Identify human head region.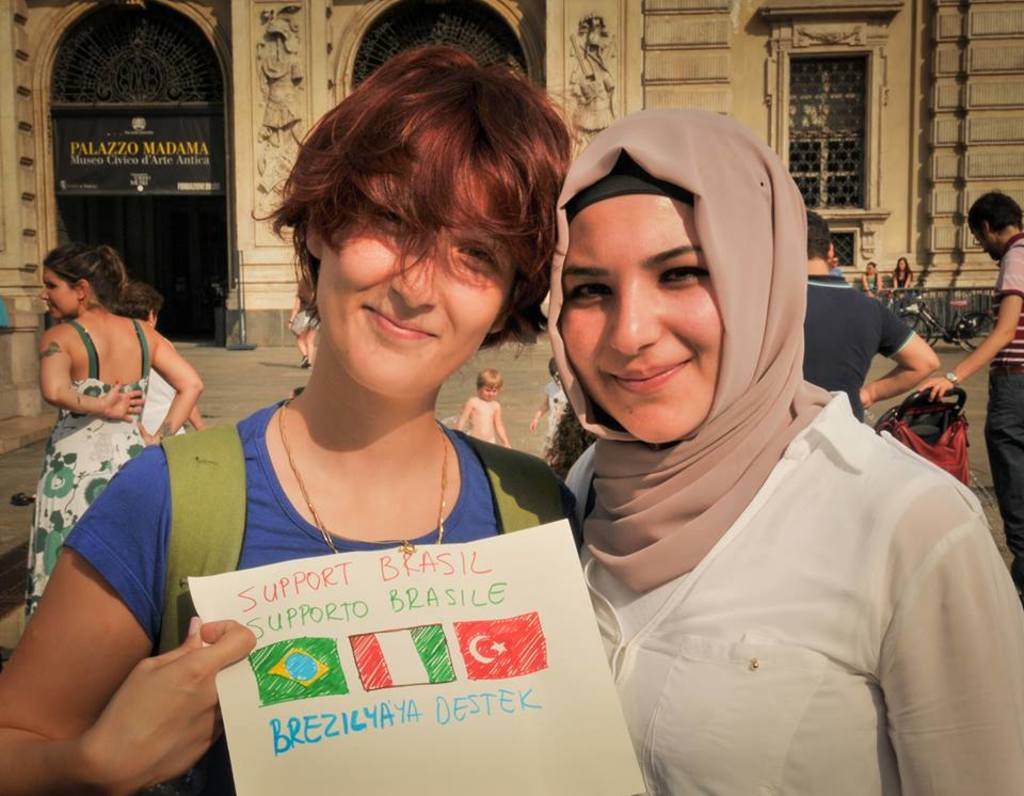
Region: [x1=895, y1=255, x2=913, y2=275].
